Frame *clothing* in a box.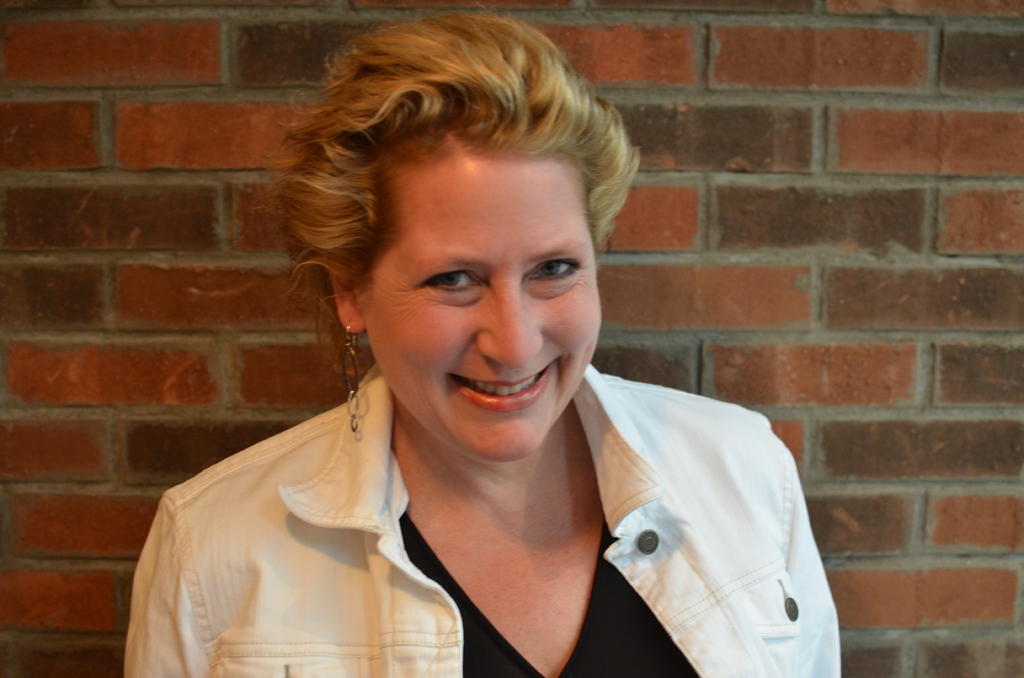
(left=97, top=323, right=703, bottom=661).
